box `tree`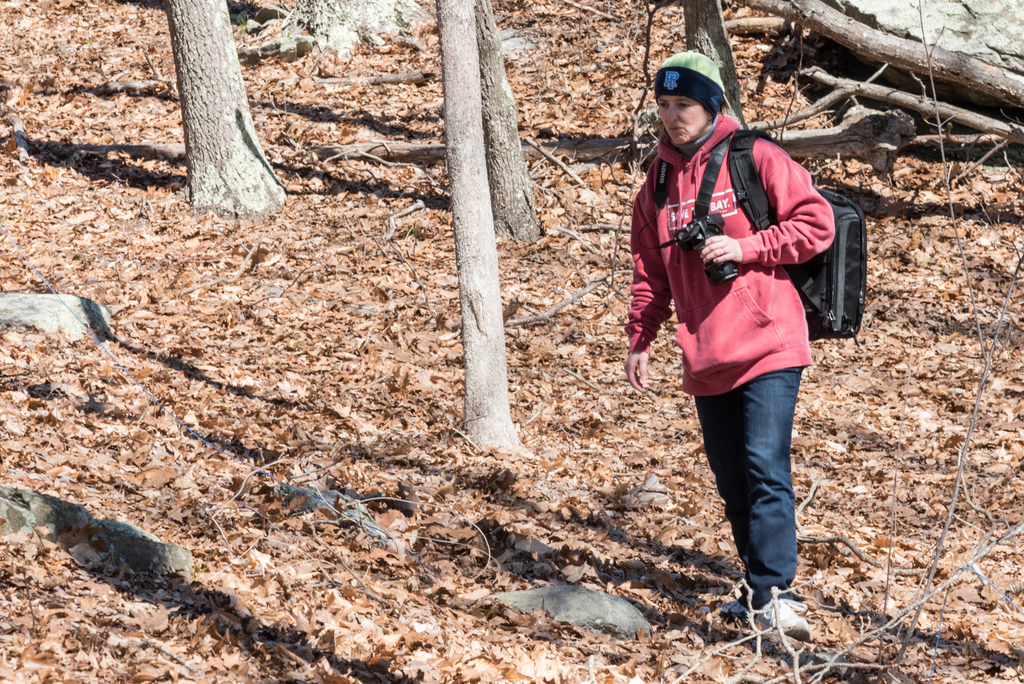
[167, 0, 289, 225]
